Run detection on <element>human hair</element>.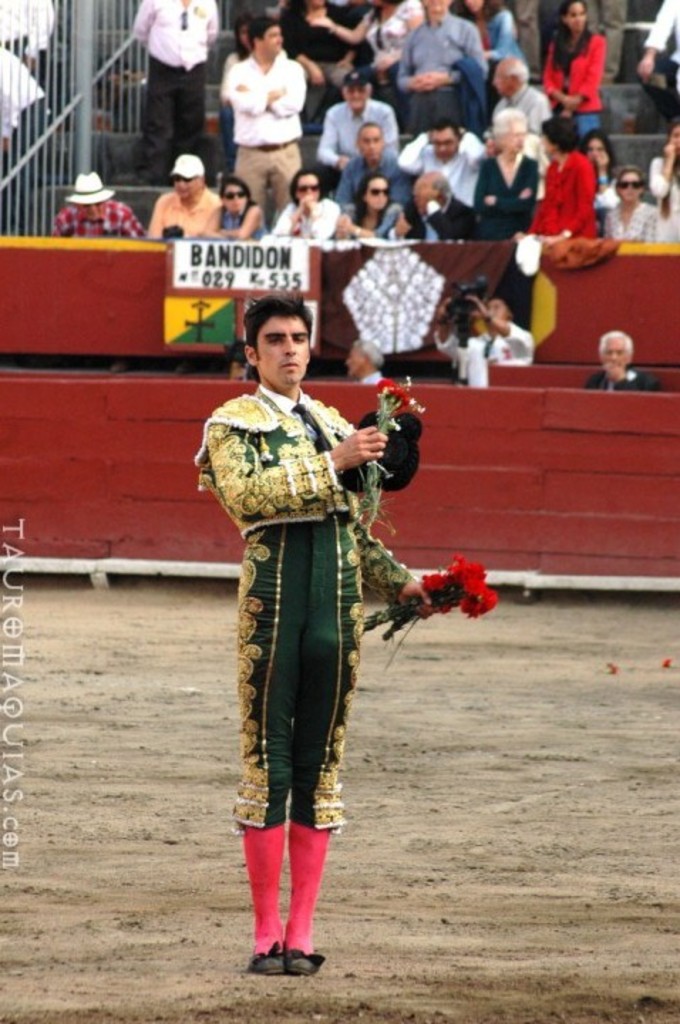
Result: select_region(553, 0, 588, 67).
